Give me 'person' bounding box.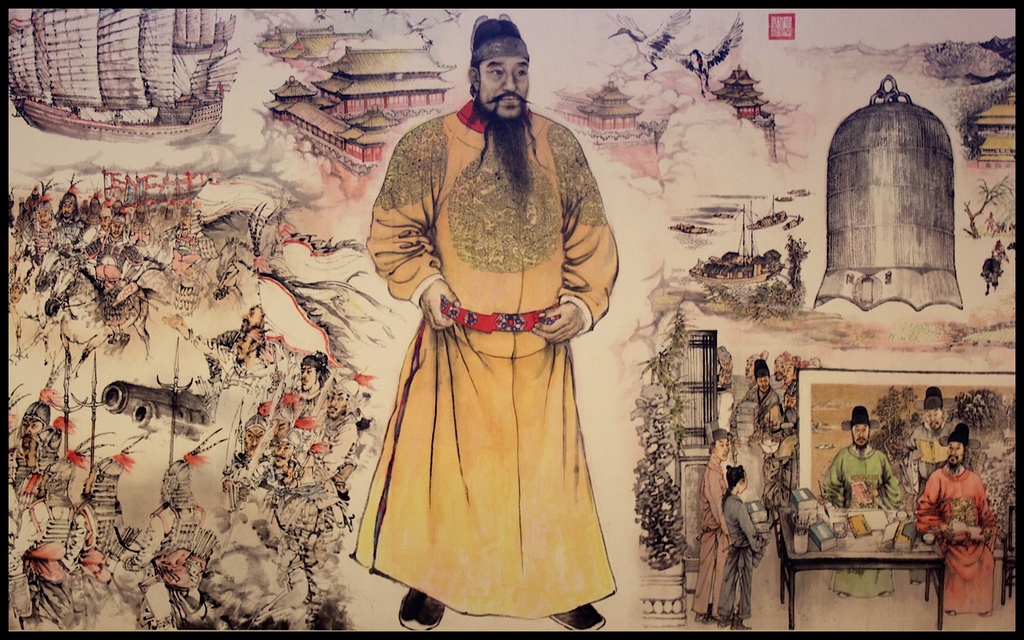
box(742, 351, 827, 511).
